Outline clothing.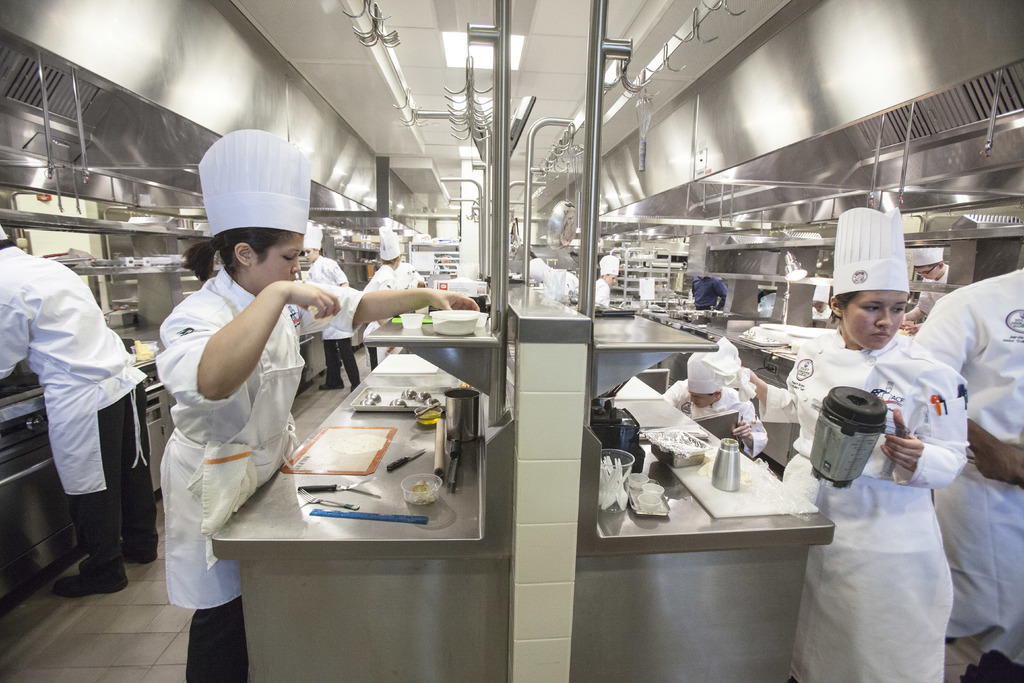
Outline: [913, 269, 1023, 682].
